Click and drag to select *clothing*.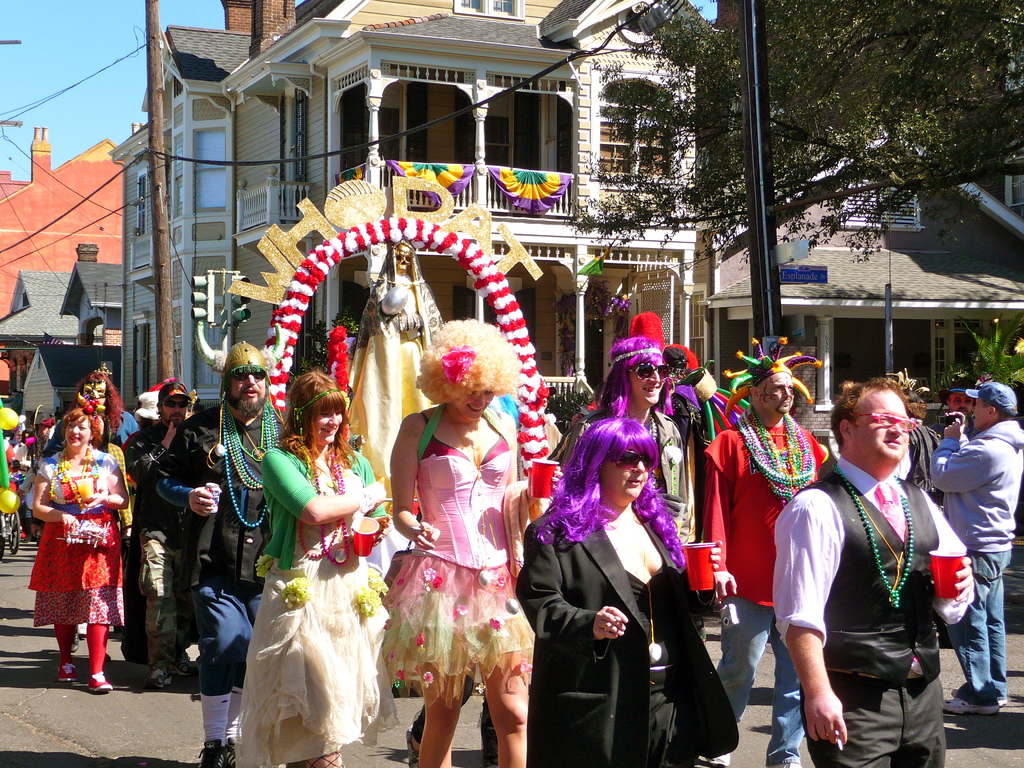
Selection: box=[376, 403, 535, 733].
